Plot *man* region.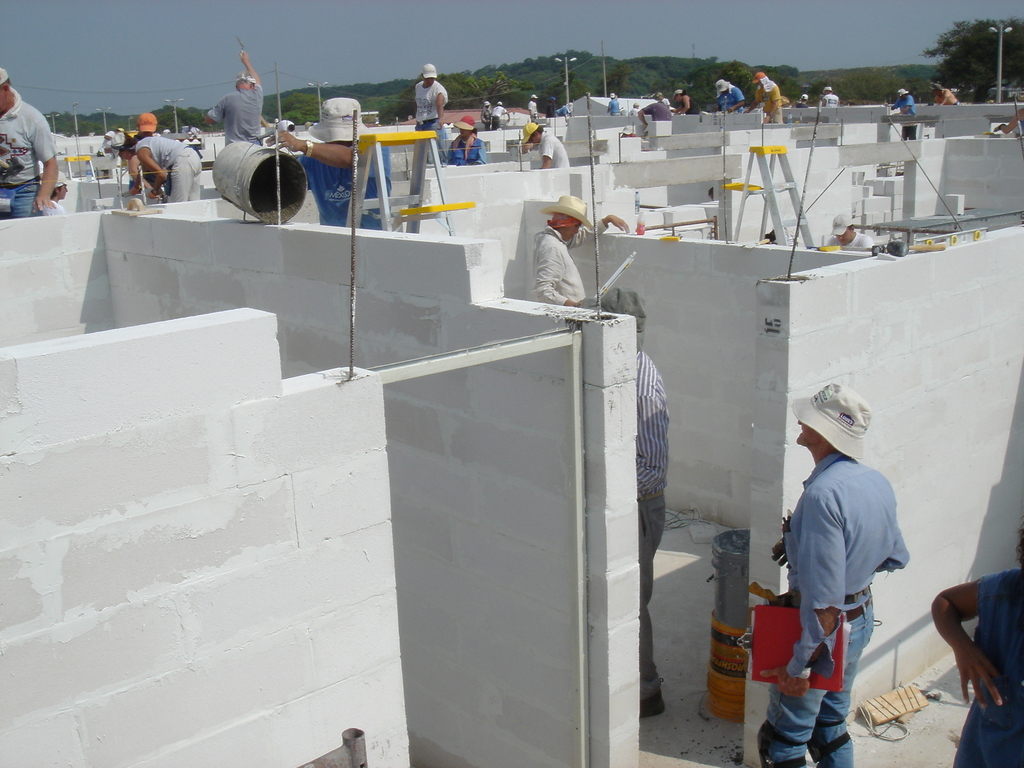
Plotted at 673/86/704/120.
